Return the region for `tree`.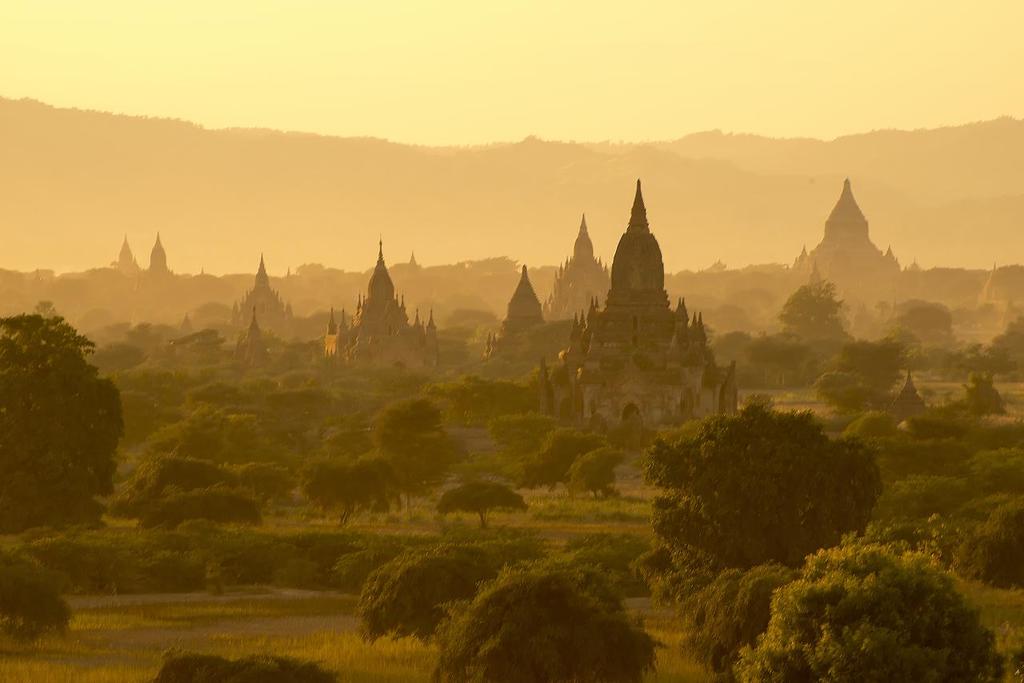
{"x1": 0, "y1": 303, "x2": 128, "y2": 557}.
